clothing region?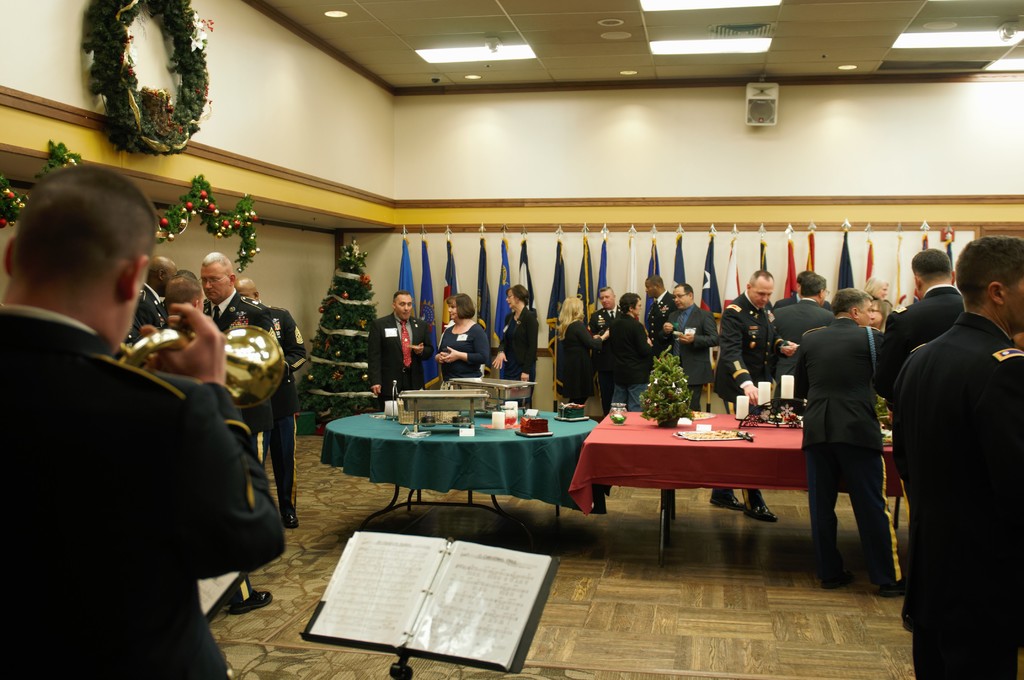
[875, 282, 968, 393]
